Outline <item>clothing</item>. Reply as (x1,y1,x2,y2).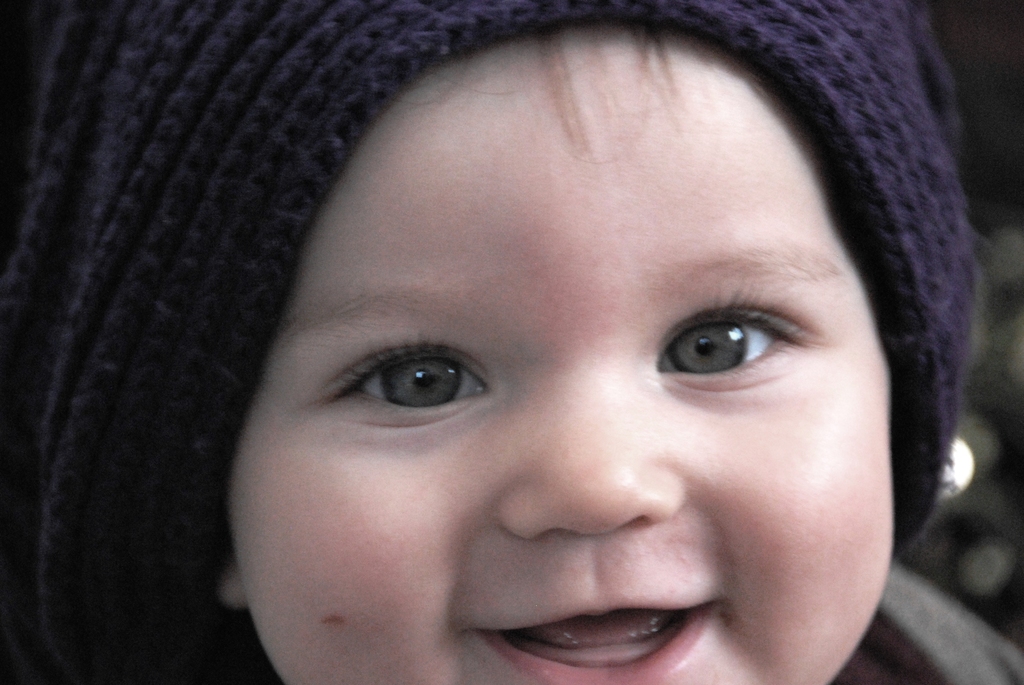
(845,559,1023,684).
